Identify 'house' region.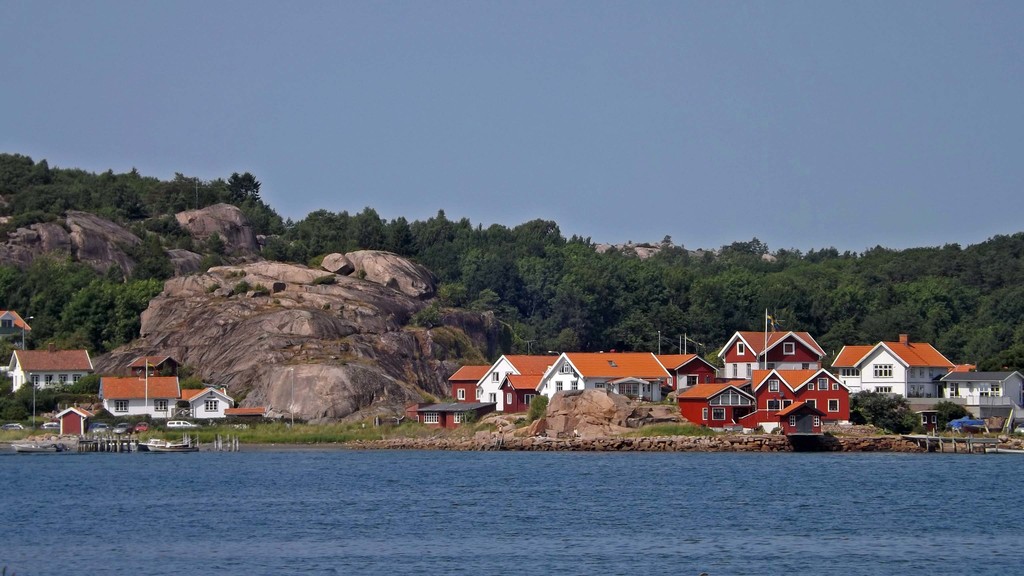
Region: {"x1": 124, "y1": 355, "x2": 181, "y2": 378}.
